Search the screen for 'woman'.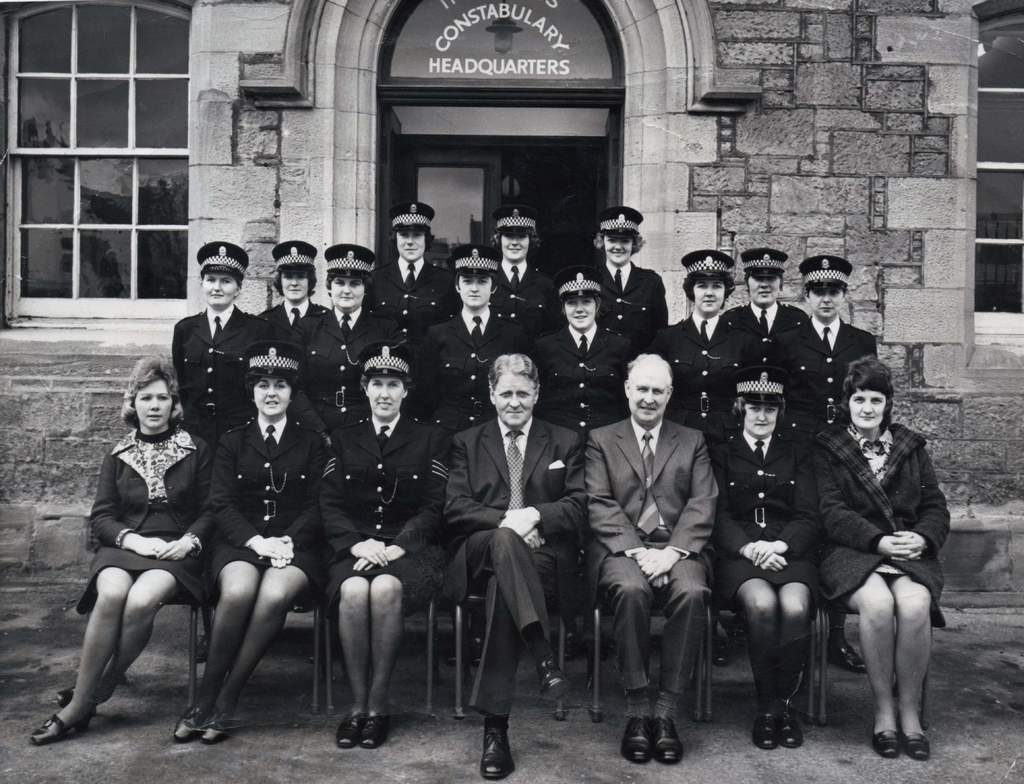
Found at (720,241,804,437).
